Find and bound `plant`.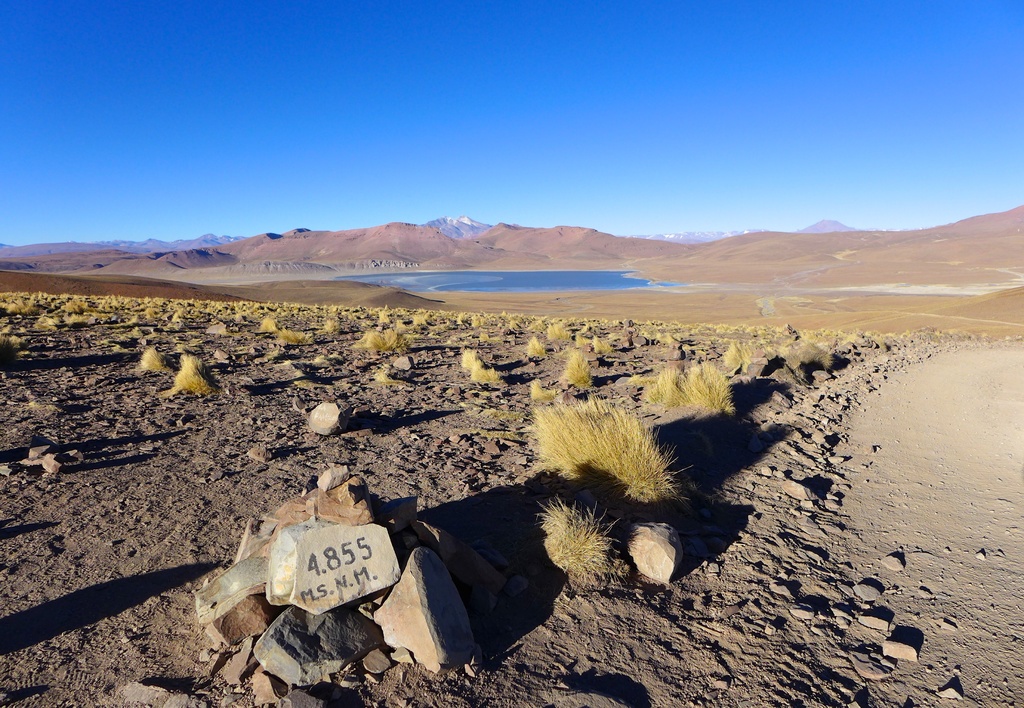
Bound: x1=536 y1=509 x2=637 y2=613.
